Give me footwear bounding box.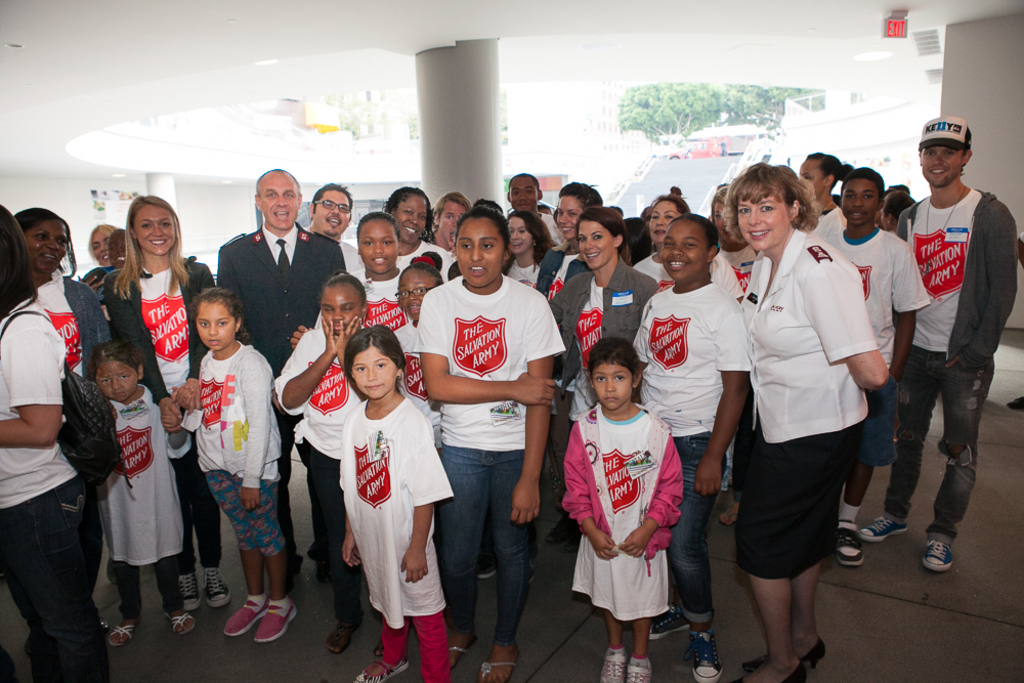
[927,533,954,570].
